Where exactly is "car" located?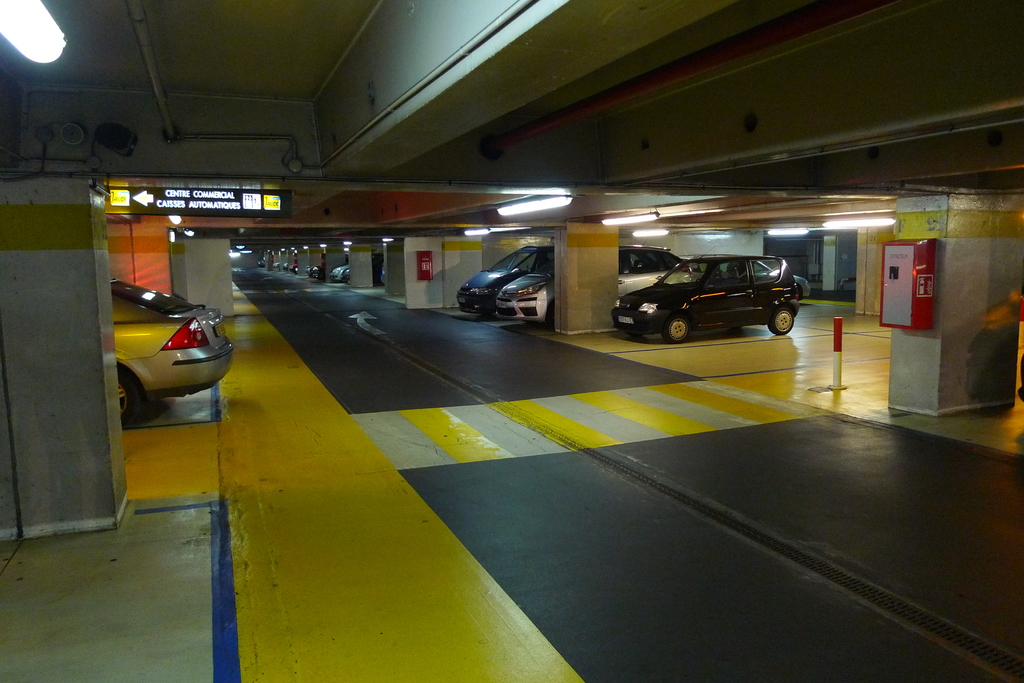
Its bounding box is bbox=(290, 264, 298, 276).
